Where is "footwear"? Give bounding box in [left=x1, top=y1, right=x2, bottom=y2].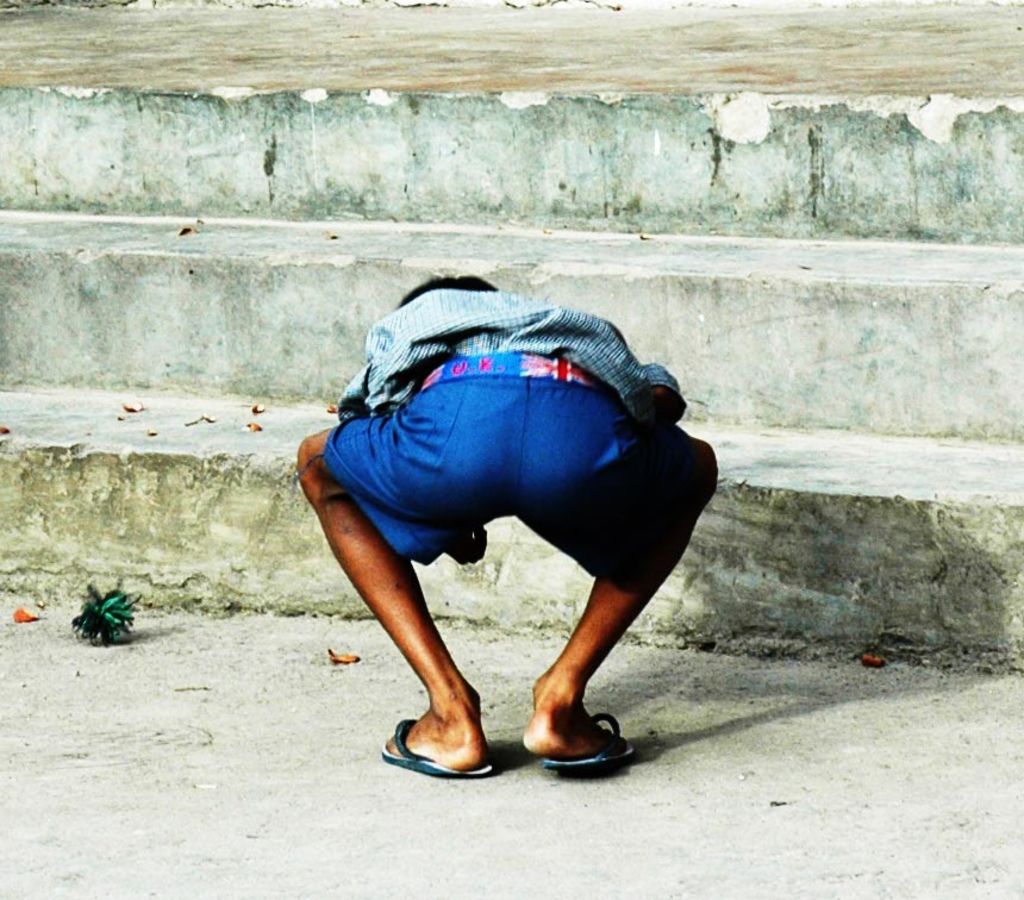
[left=542, top=730, right=635, bottom=773].
